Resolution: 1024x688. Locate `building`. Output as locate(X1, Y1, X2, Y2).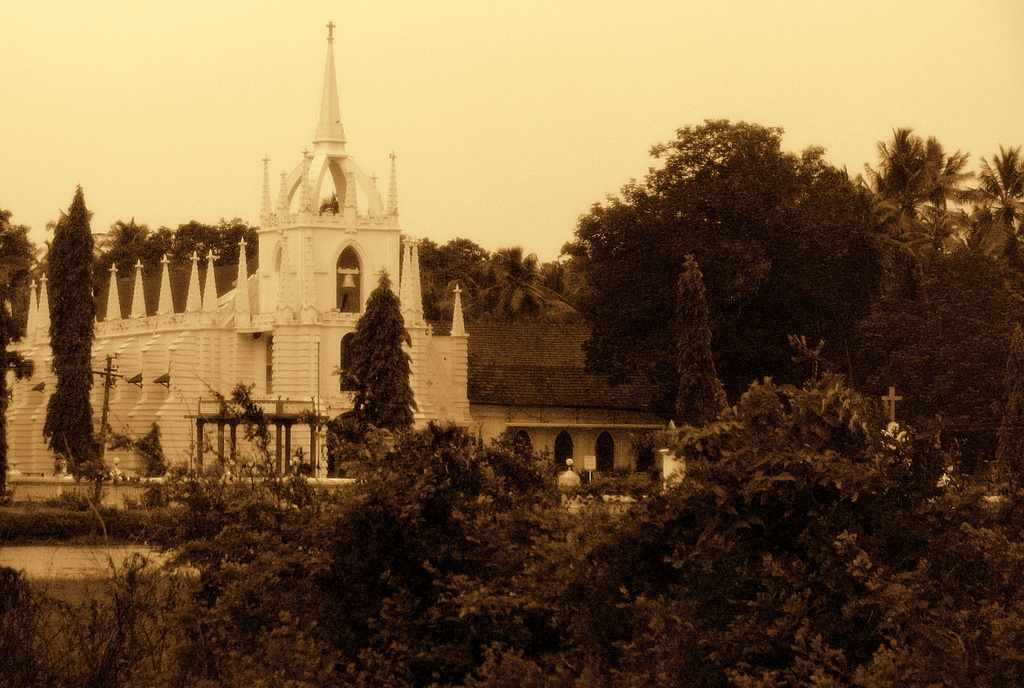
locate(90, 265, 678, 475).
